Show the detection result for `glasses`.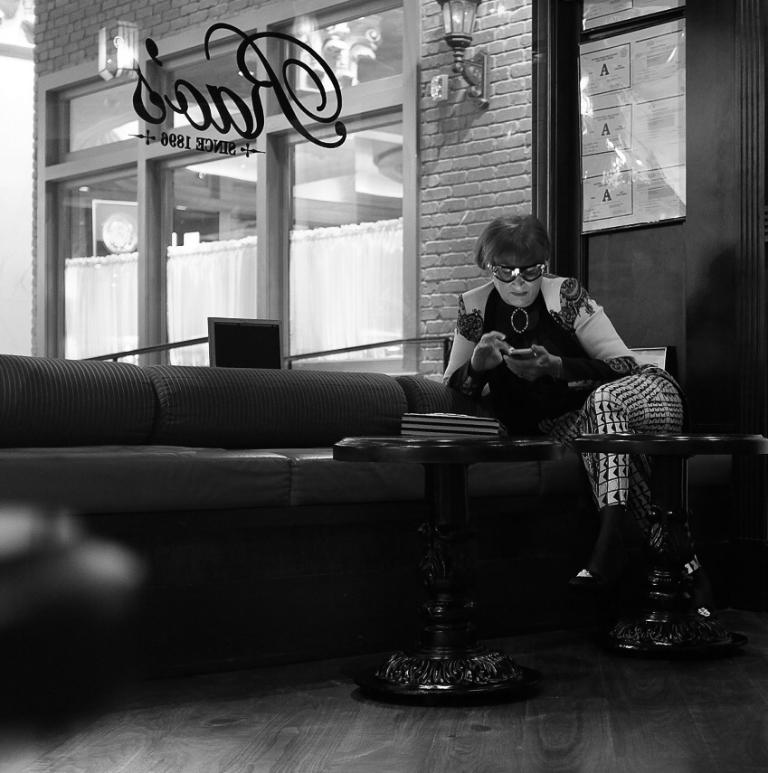
480/254/554/286.
